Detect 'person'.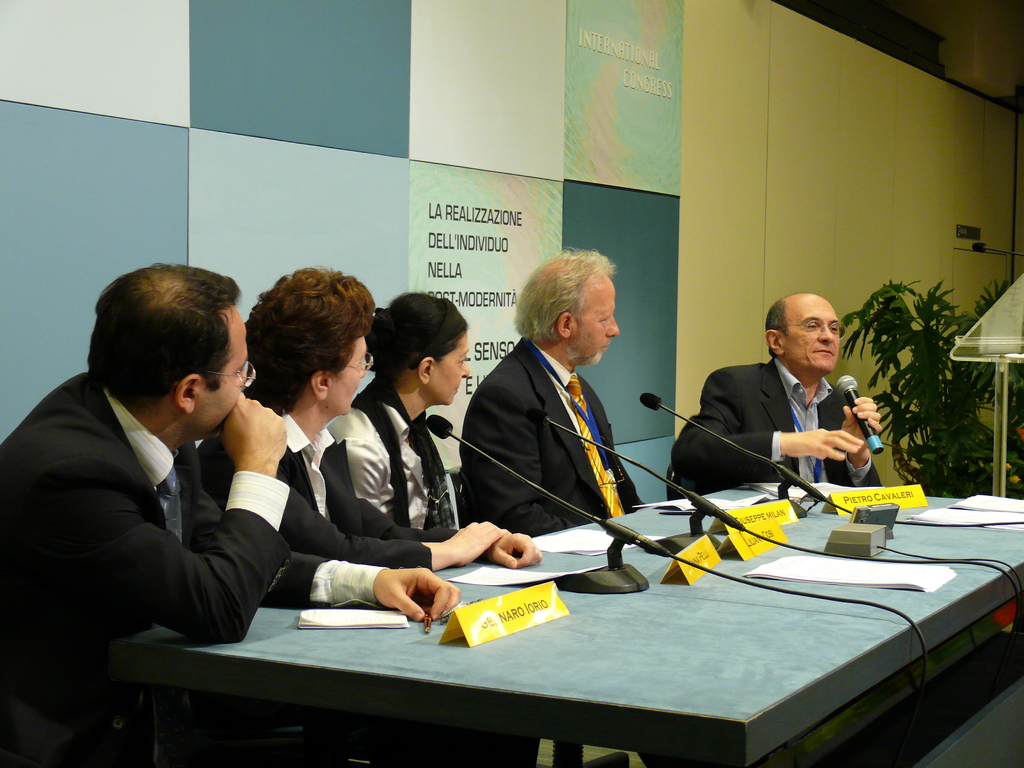
Detected at region(198, 265, 545, 575).
